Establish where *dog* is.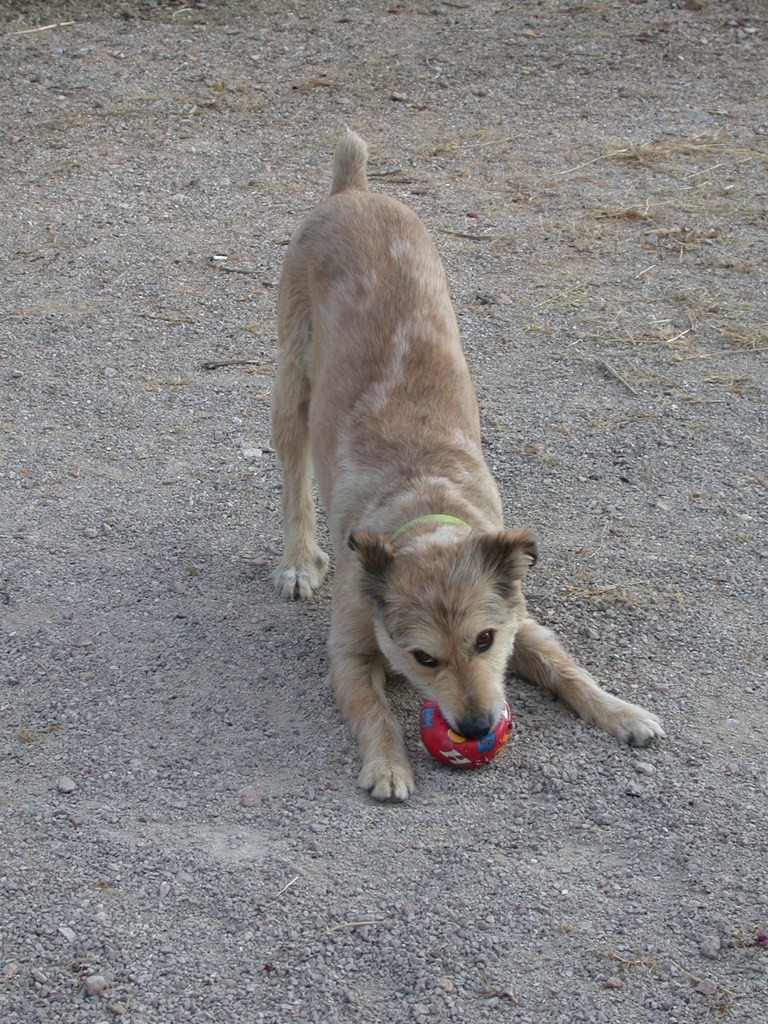
Established at <box>269,124,666,804</box>.
